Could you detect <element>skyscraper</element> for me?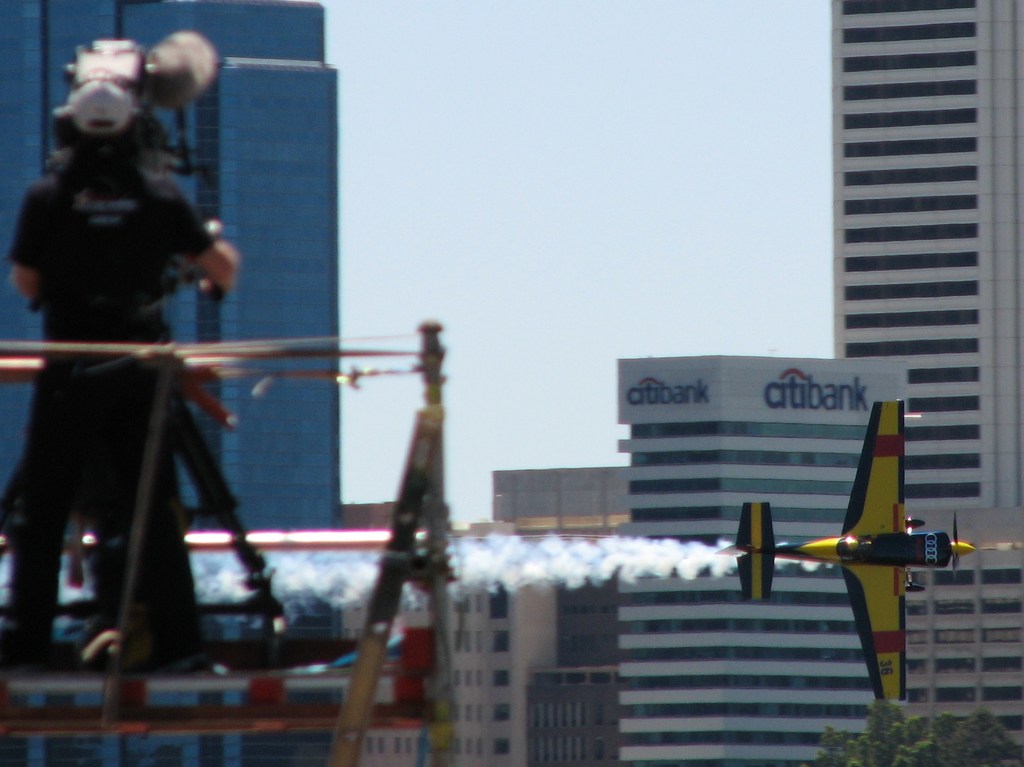
Detection result: box(0, 0, 327, 485).
